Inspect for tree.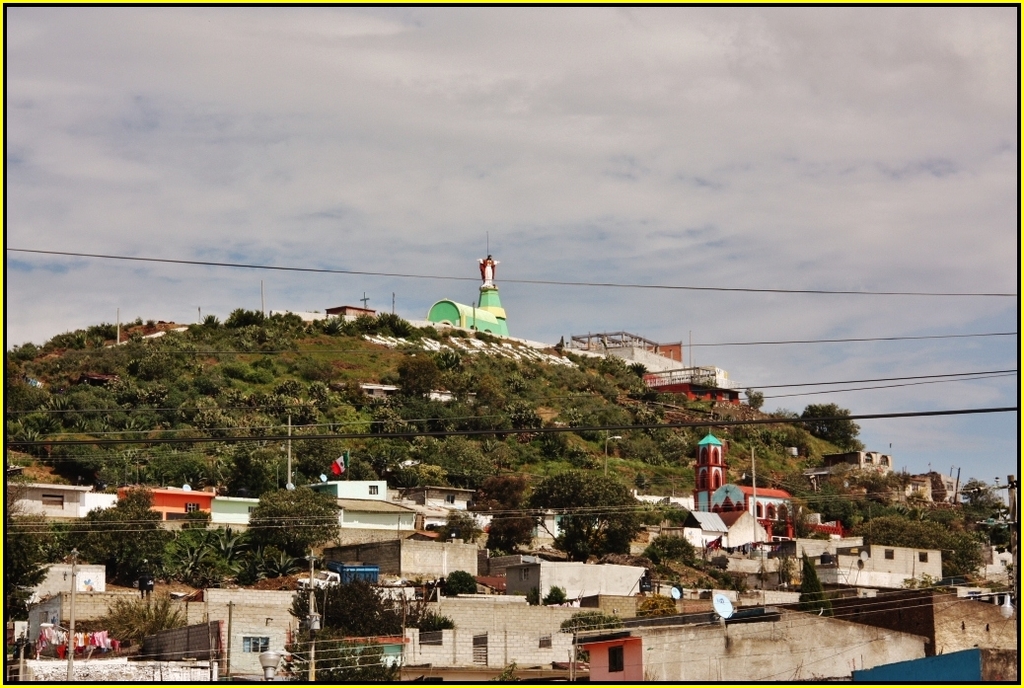
Inspection: bbox(538, 469, 644, 558).
